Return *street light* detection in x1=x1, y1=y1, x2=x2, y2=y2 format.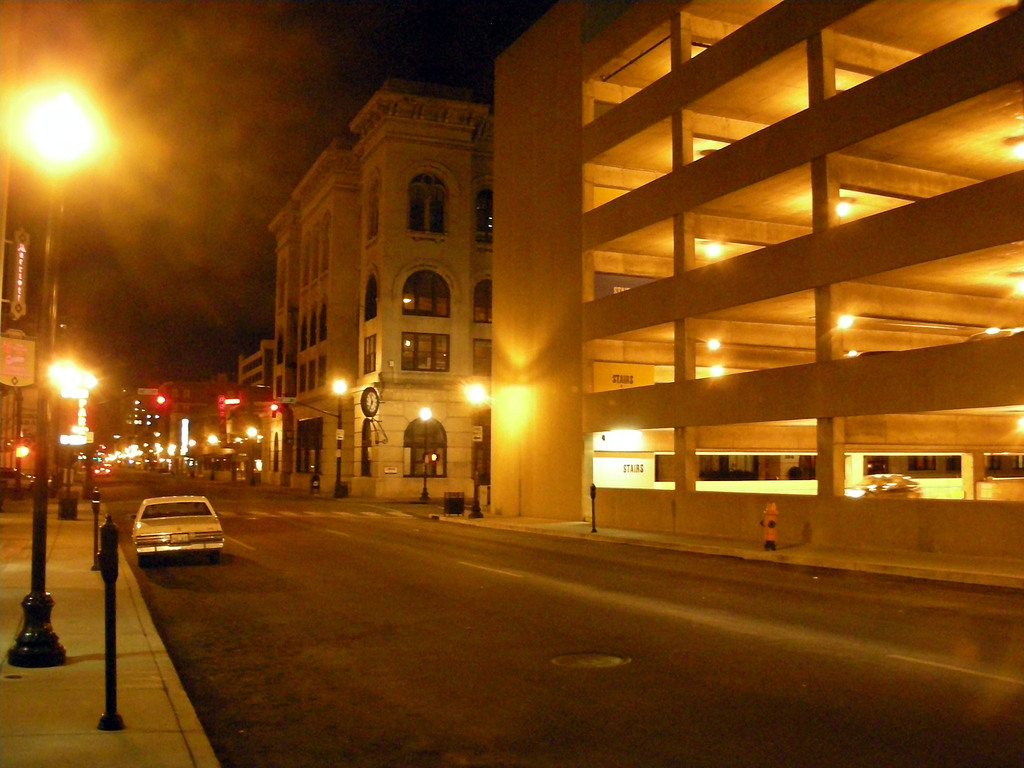
x1=8, y1=63, x2=125, y2=447.
